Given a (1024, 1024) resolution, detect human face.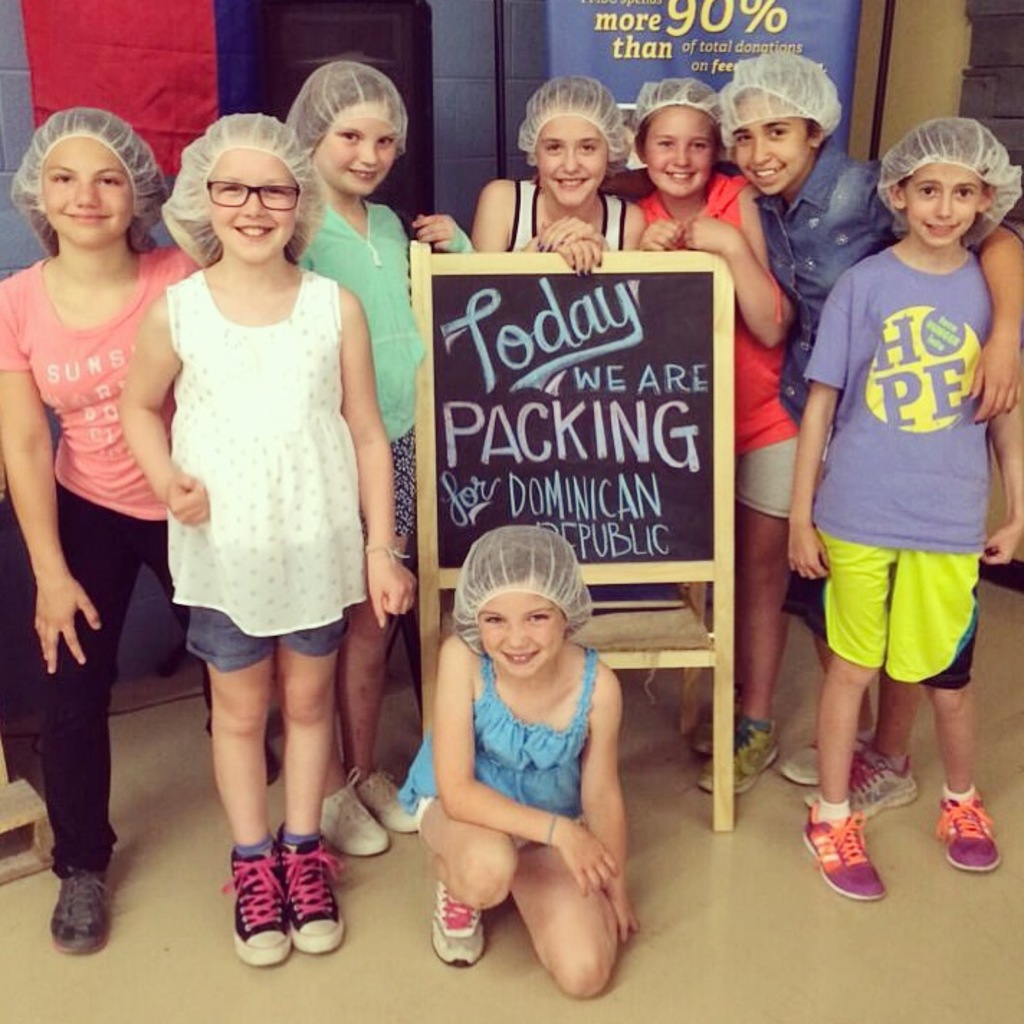
(534, 108, 610, 207).
